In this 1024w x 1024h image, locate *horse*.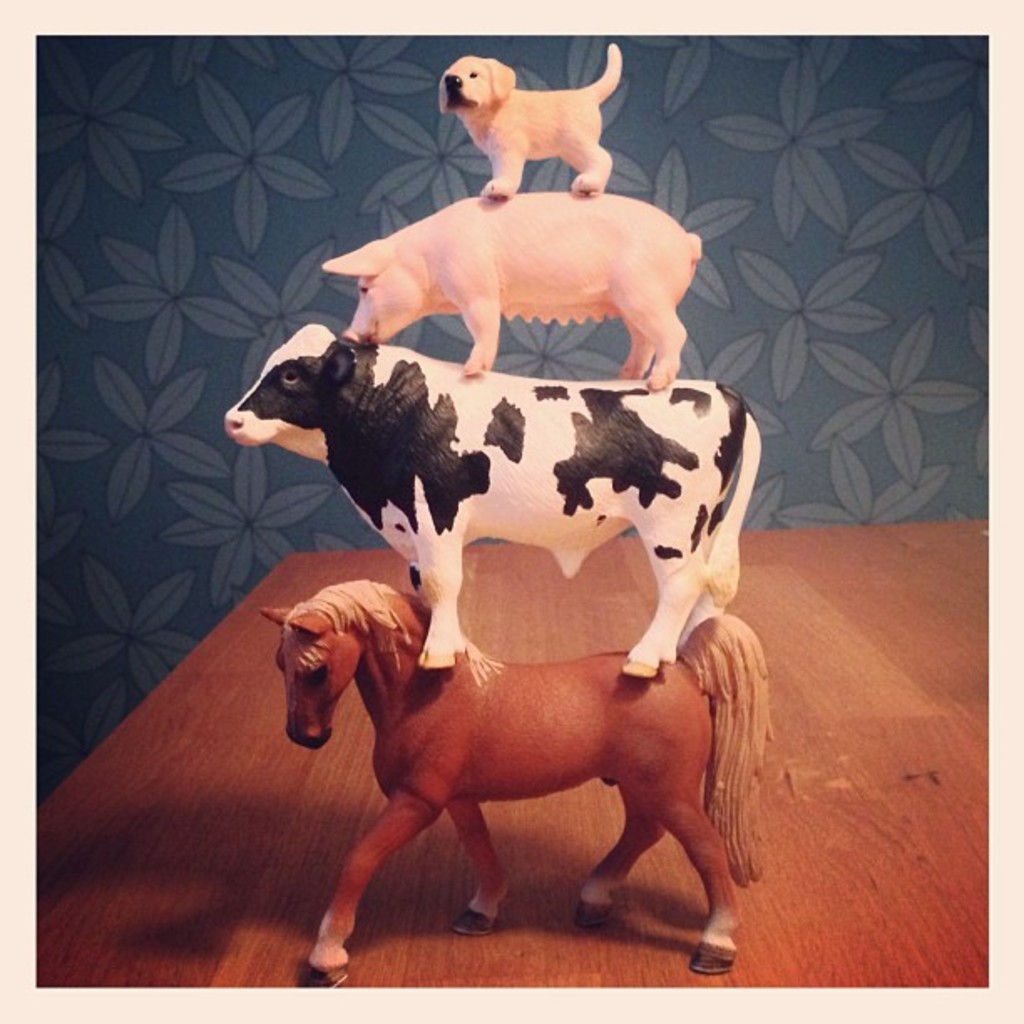
Bounding box: [x1=256, y1=574, x2=771, y2=987].
